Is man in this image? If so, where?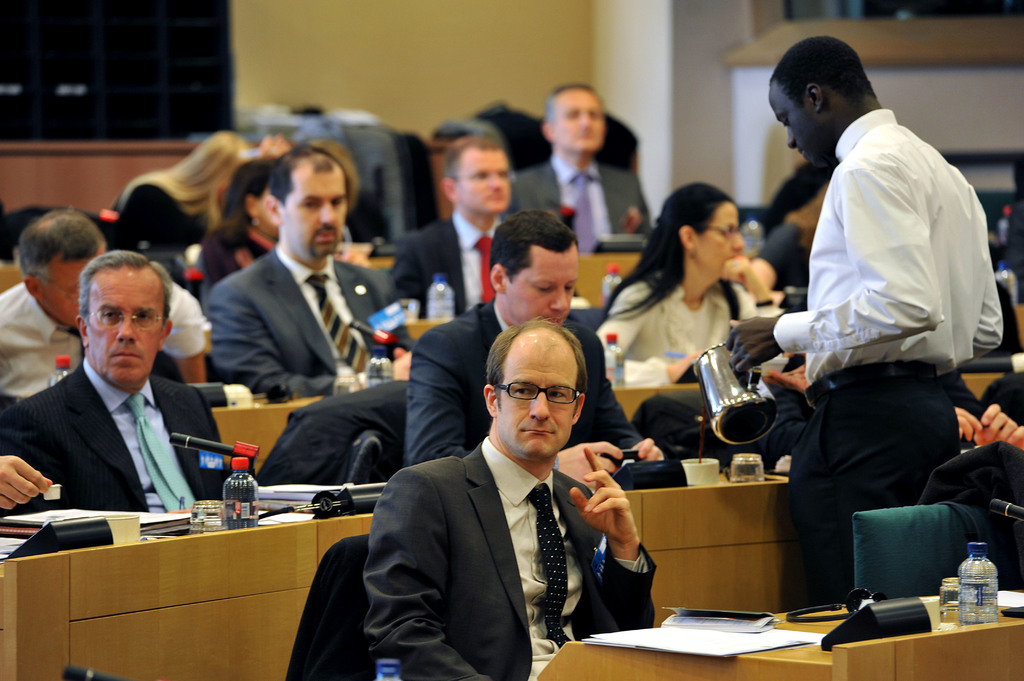
Yes, at left=717, top=33, right=999, bottom=595.
